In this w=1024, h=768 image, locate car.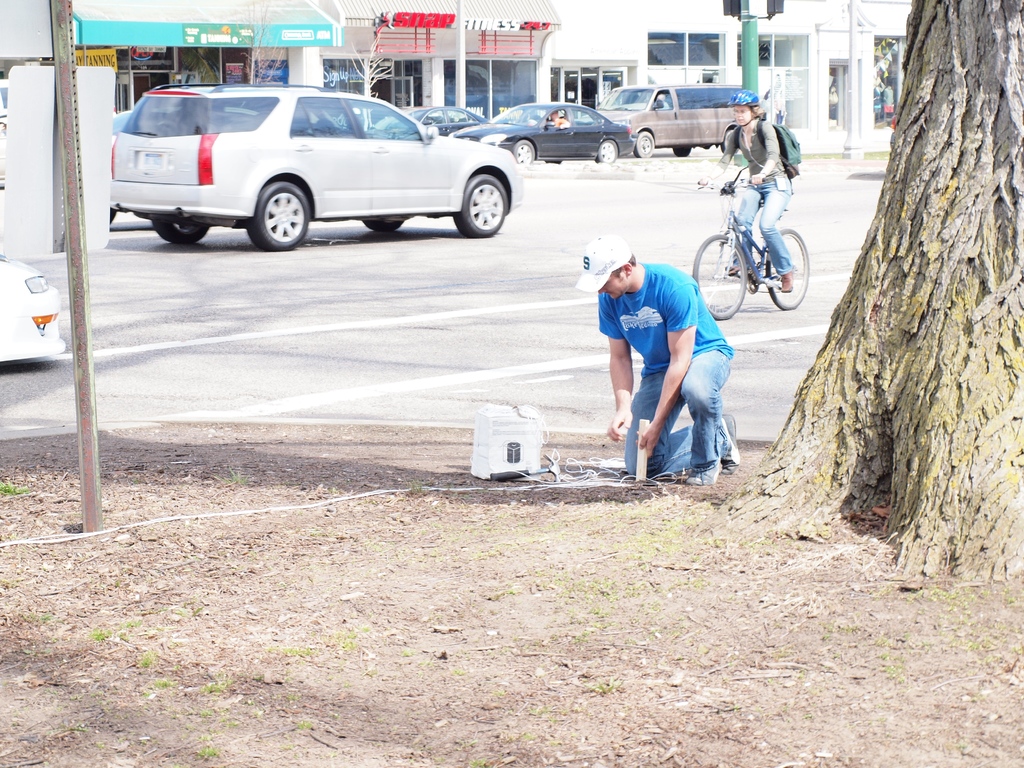
Bounding box: x1=0, y1=257, x2=68, y2=365.
